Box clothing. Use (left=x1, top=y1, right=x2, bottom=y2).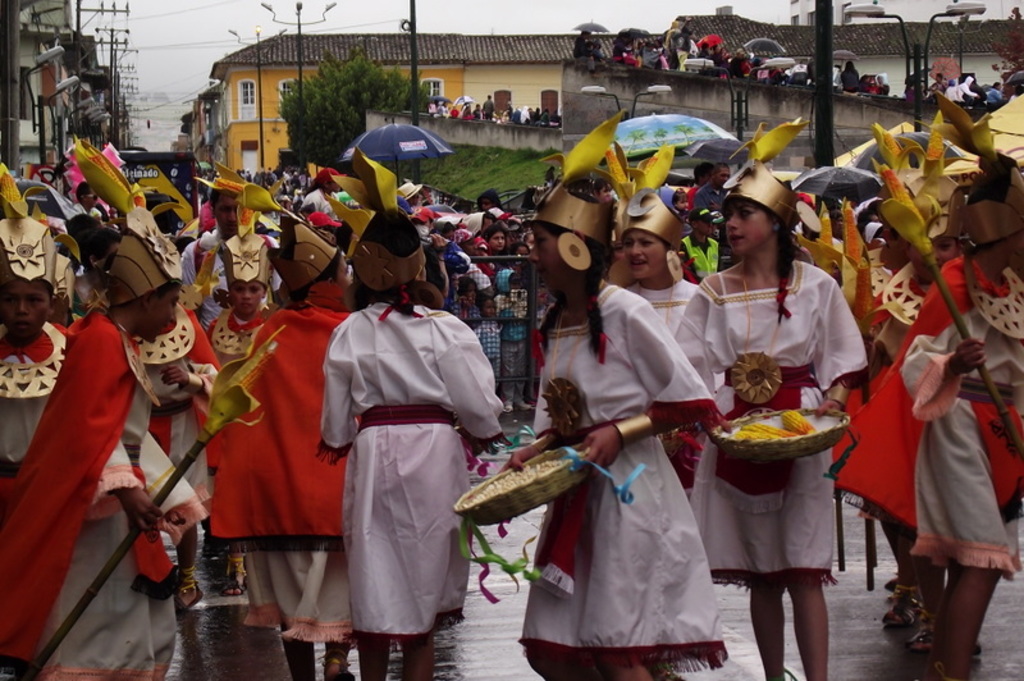
(left=938, top=88, right=959, bottom=101).
